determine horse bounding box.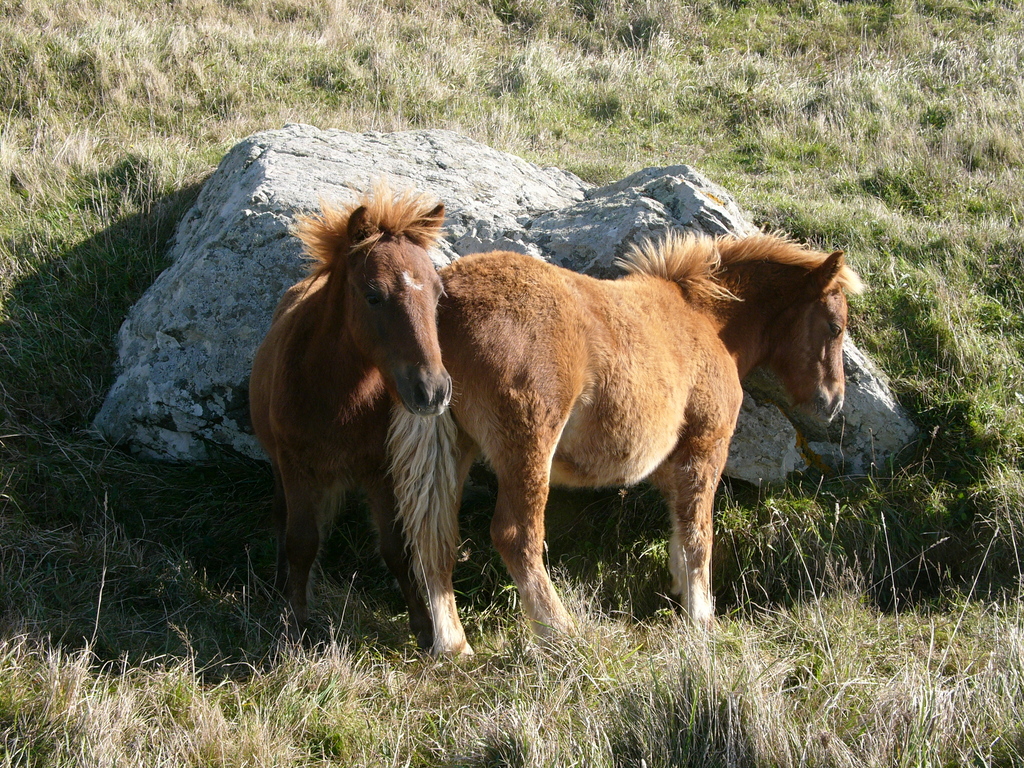
Determined: 237, 180, 453, 646.
